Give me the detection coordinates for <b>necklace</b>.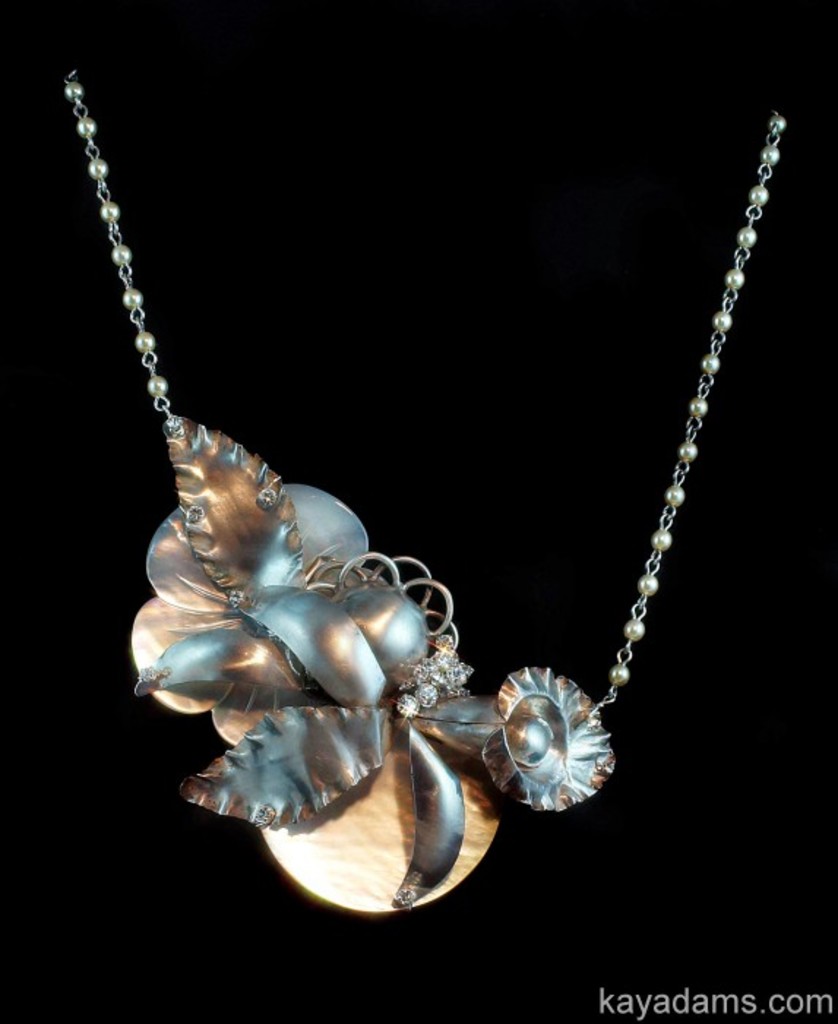
box(60, 69, 787, 911).
